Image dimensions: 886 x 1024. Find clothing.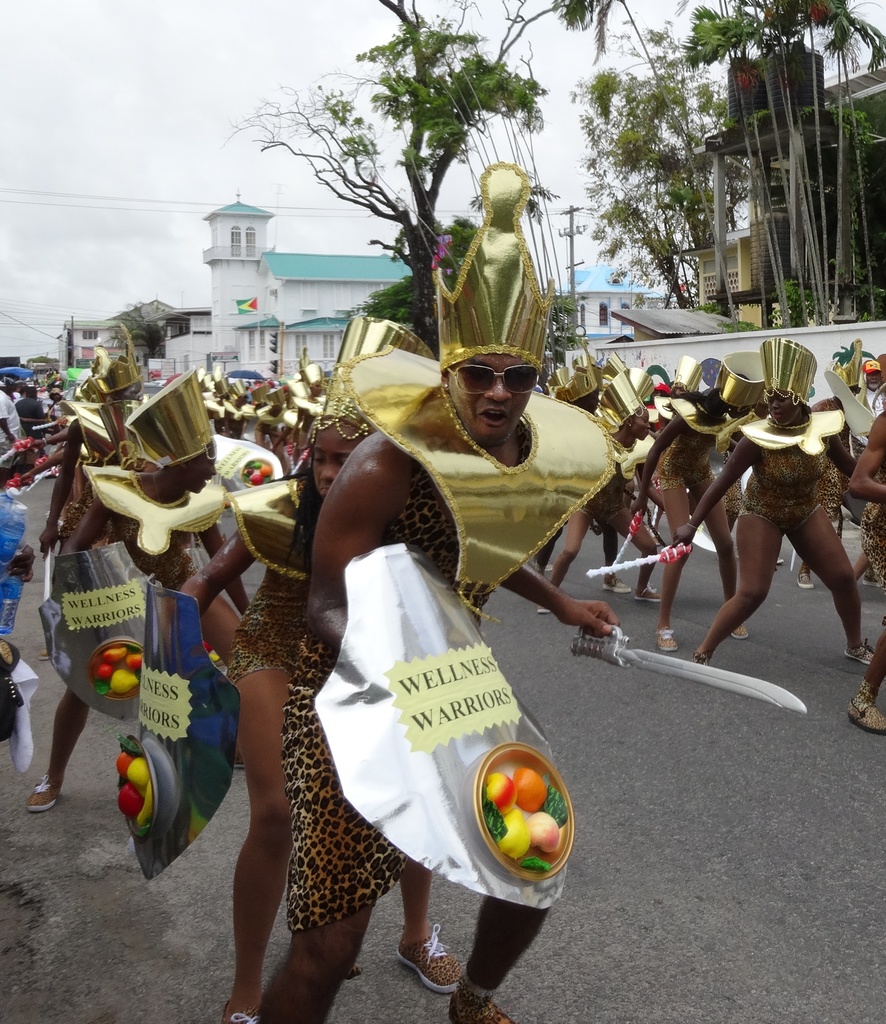
723,455,747,525.
